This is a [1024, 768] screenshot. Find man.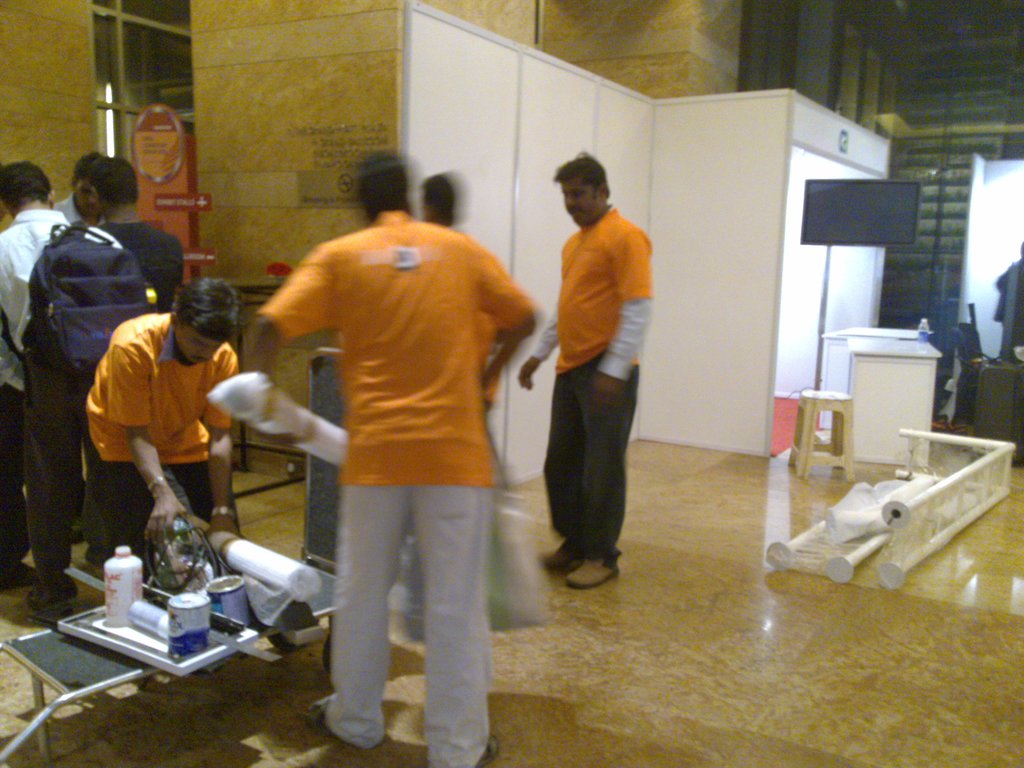
Bounding box: region(82, 280, 250, 630).
